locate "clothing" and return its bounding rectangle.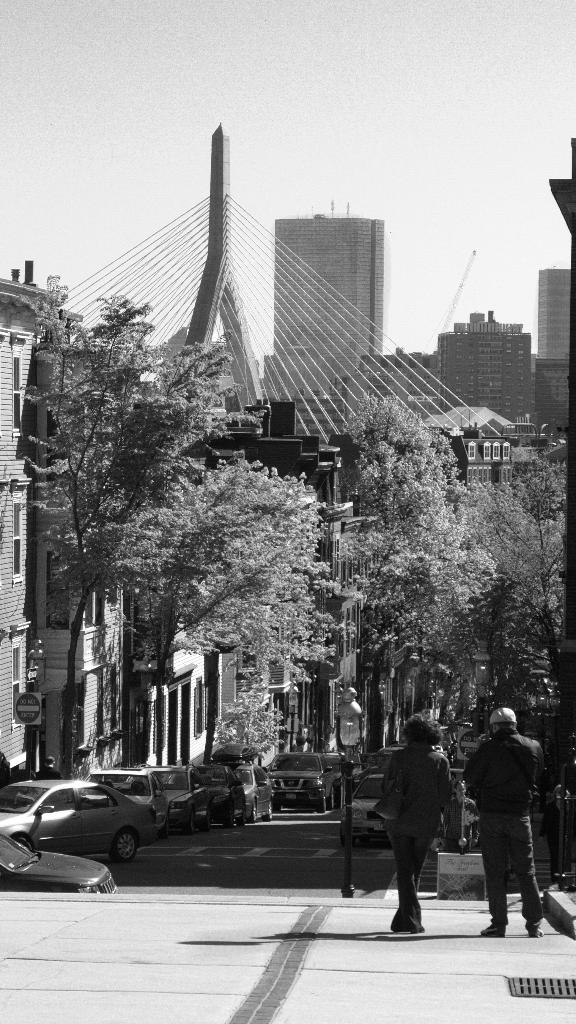
372 740 468 932.
